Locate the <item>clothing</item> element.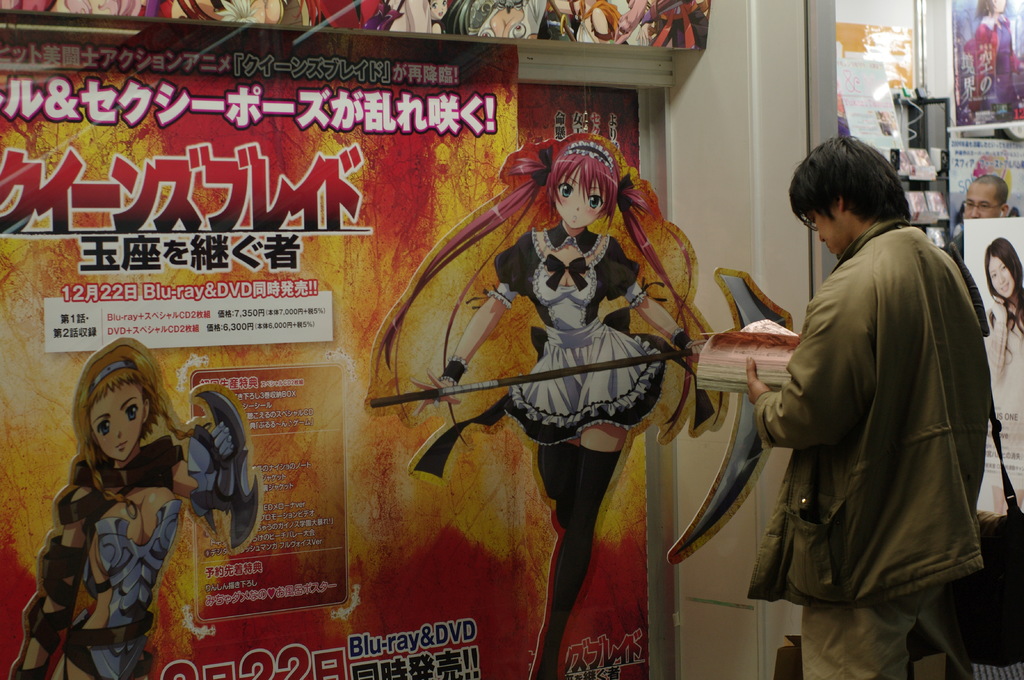
Element bbox: 753 214 989 679.
